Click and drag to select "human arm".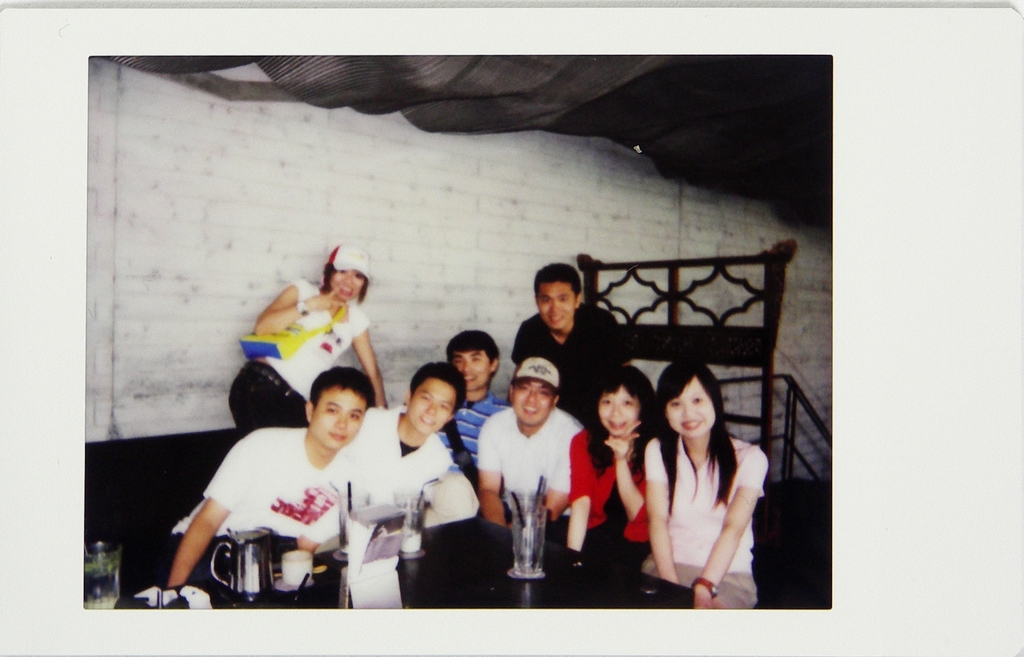
Selection: Rect(603, 312, 634, 370).
